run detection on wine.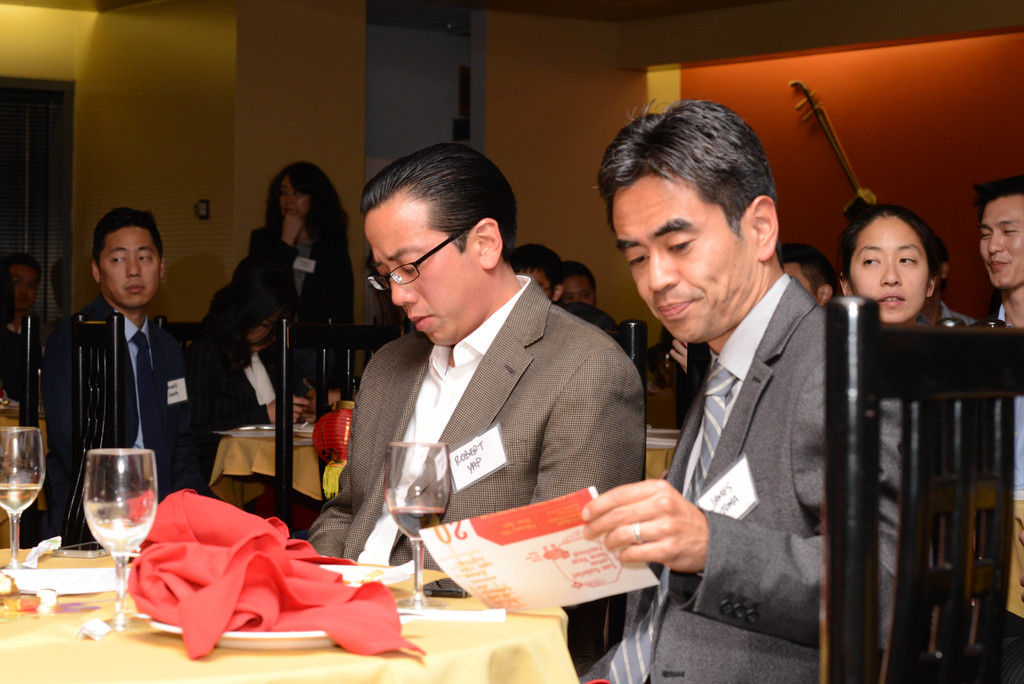
Result: (left=390, top=507, right=442, bottom=542).
